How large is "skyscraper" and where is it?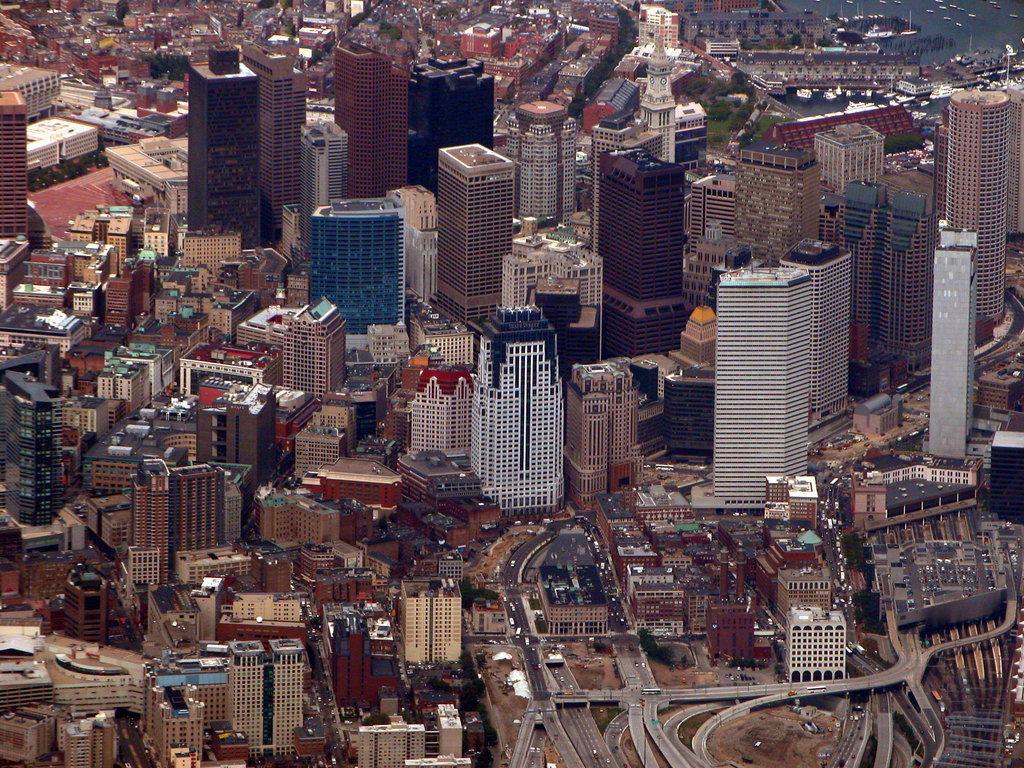
Bounding box: left=461, top=297, right=579, bottom=535.
